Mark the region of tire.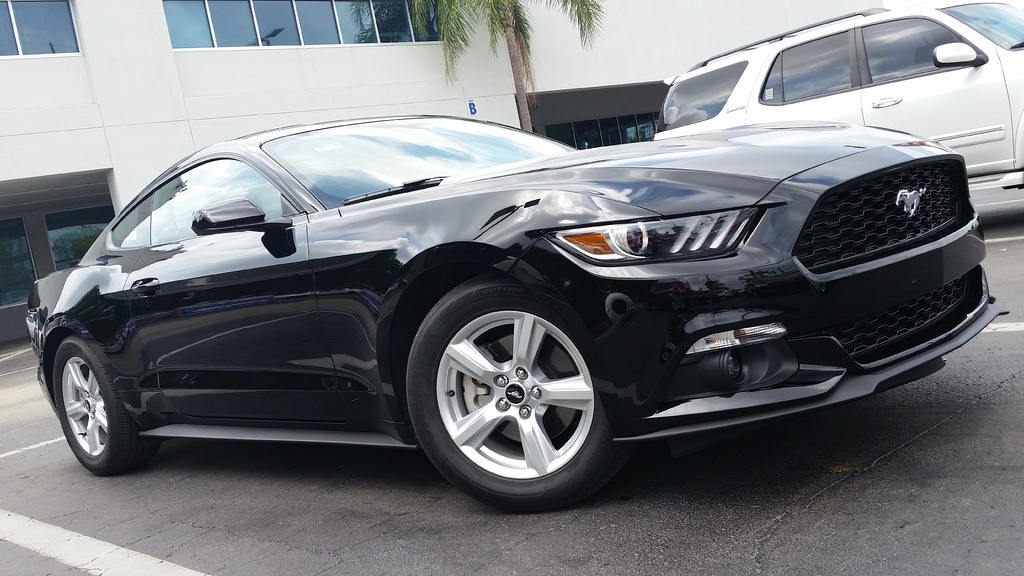
Region: (left=414, top=266, right=620, bottom=506).
